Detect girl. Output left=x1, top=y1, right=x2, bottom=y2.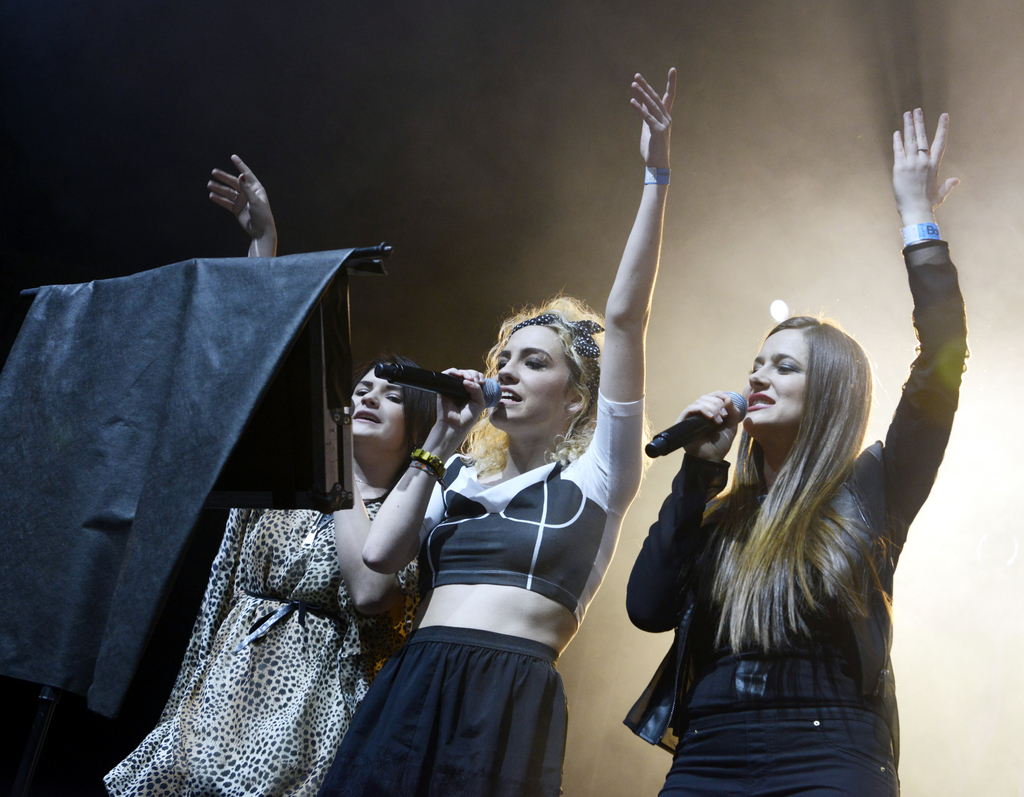
left=97, top=147, right=451, bottom=796.
